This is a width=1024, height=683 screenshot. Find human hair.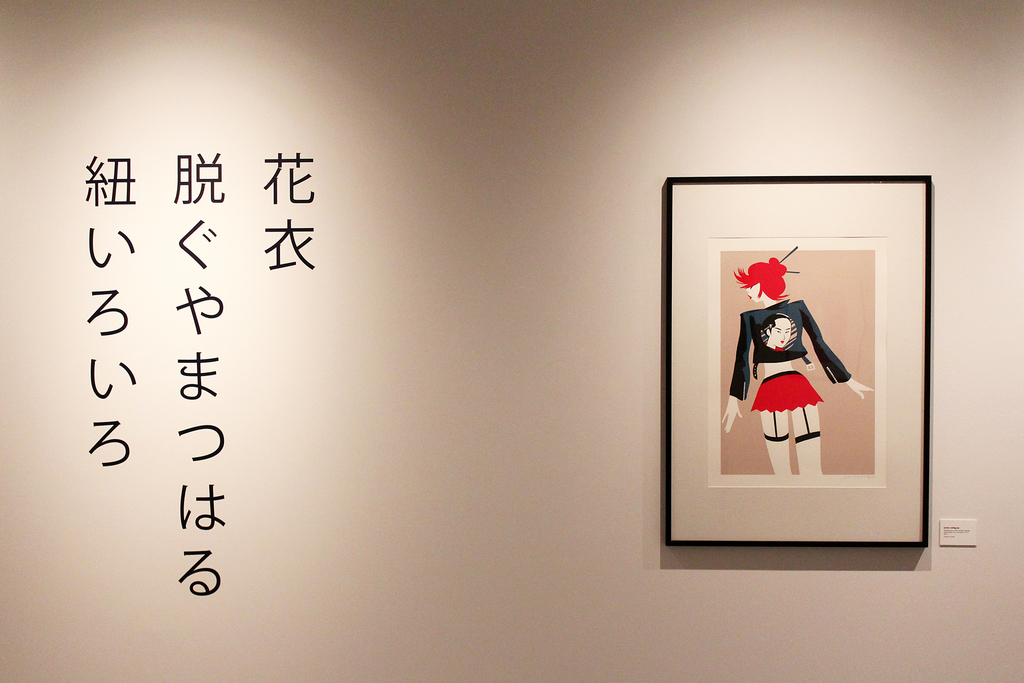
Bounding box: {"left": 760, "top": 311, "right": 797, "bottom": 334}.
